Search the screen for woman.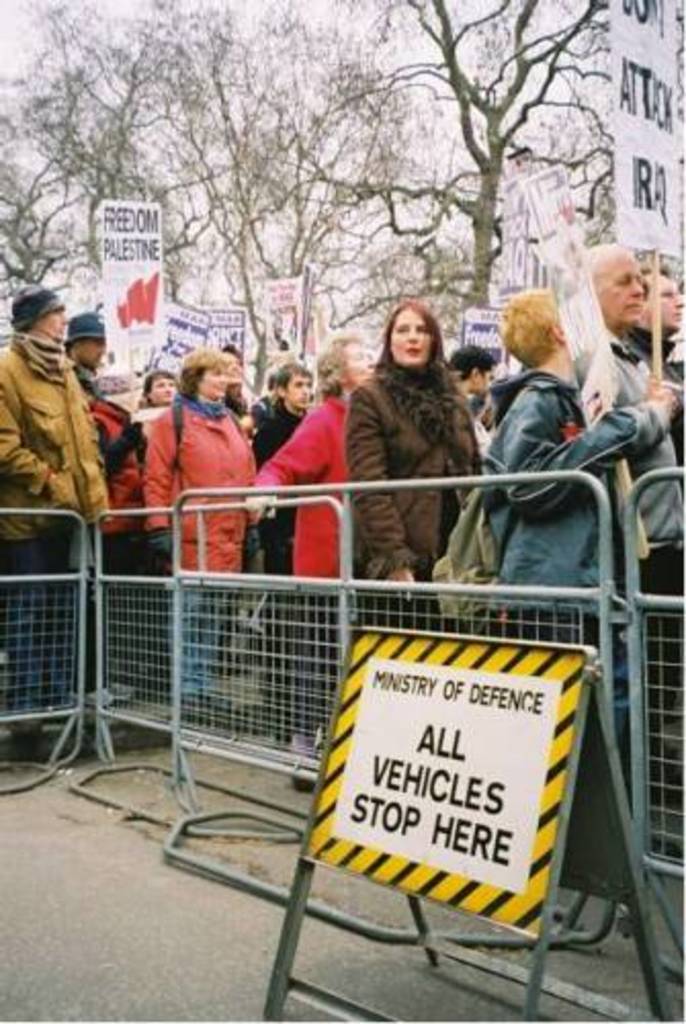
Found at 137:338:240:690.
